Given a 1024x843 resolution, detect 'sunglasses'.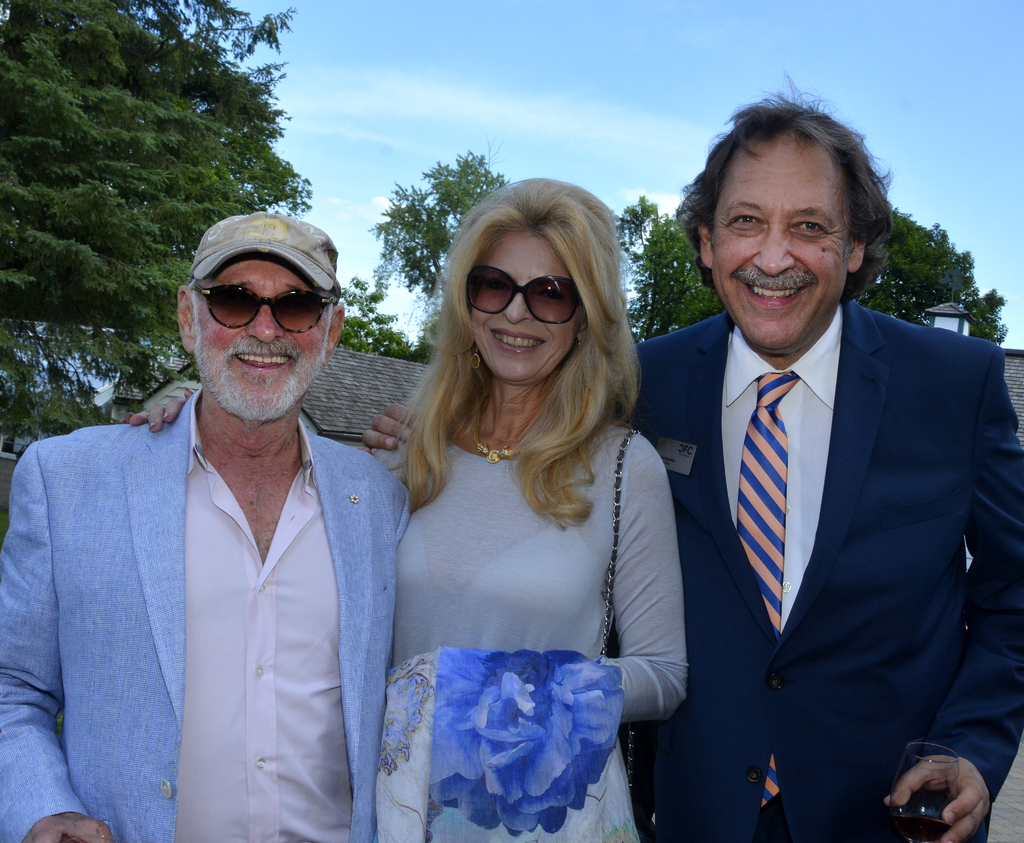
193:283:342:336.
